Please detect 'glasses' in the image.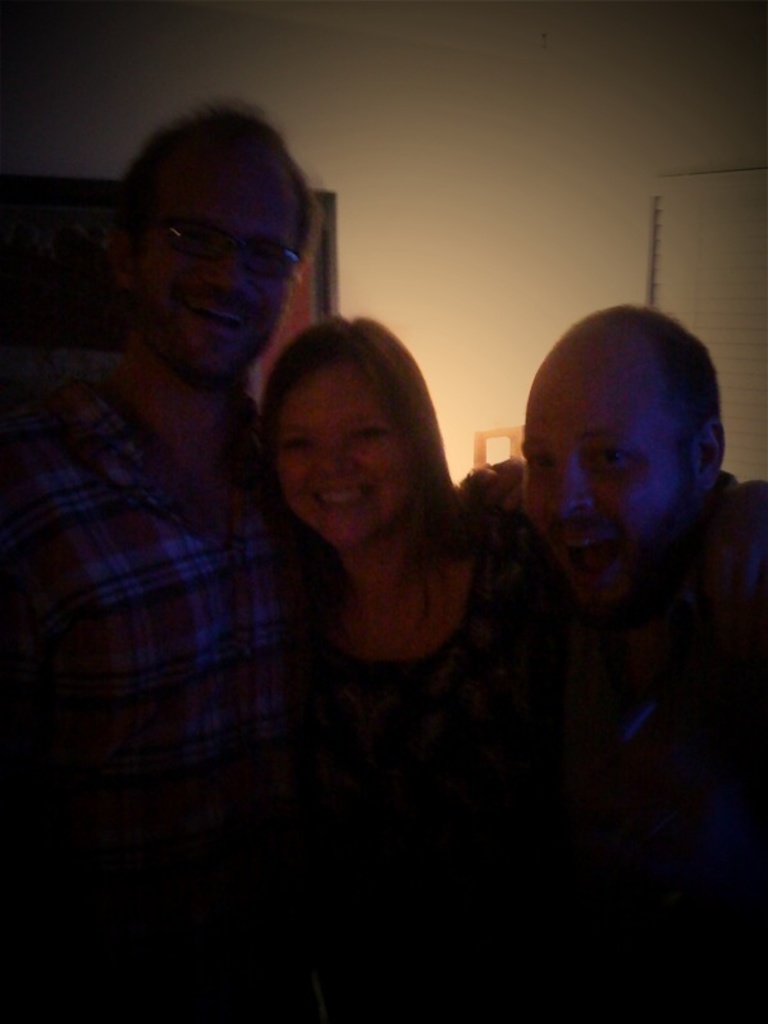
<box>119,209,312,293</box>.
